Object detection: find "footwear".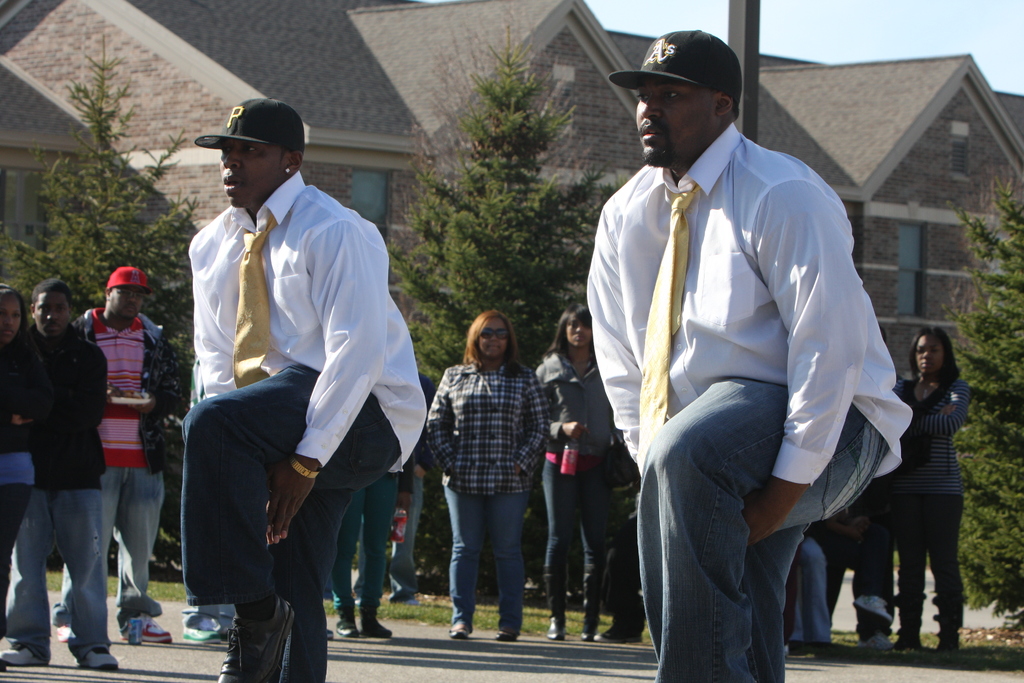
select_region(582, 573, 598, 638).
